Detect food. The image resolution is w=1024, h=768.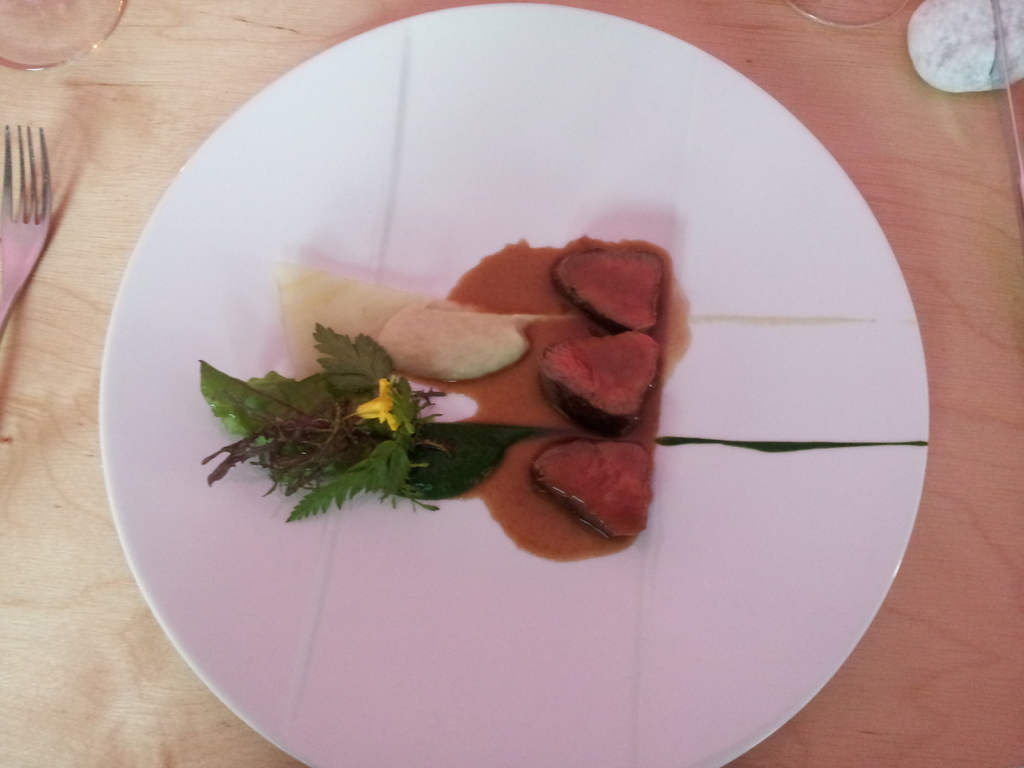
<region>529, 434, 650, 541</region>.
